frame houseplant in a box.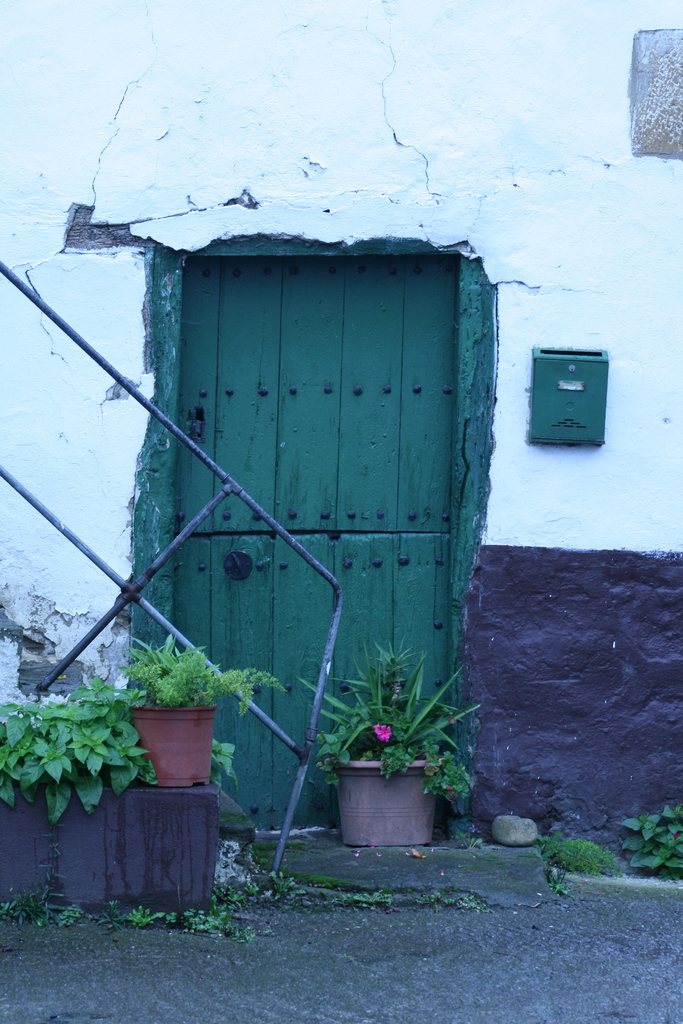
left=299, top=638, right=481, bottom=848.
